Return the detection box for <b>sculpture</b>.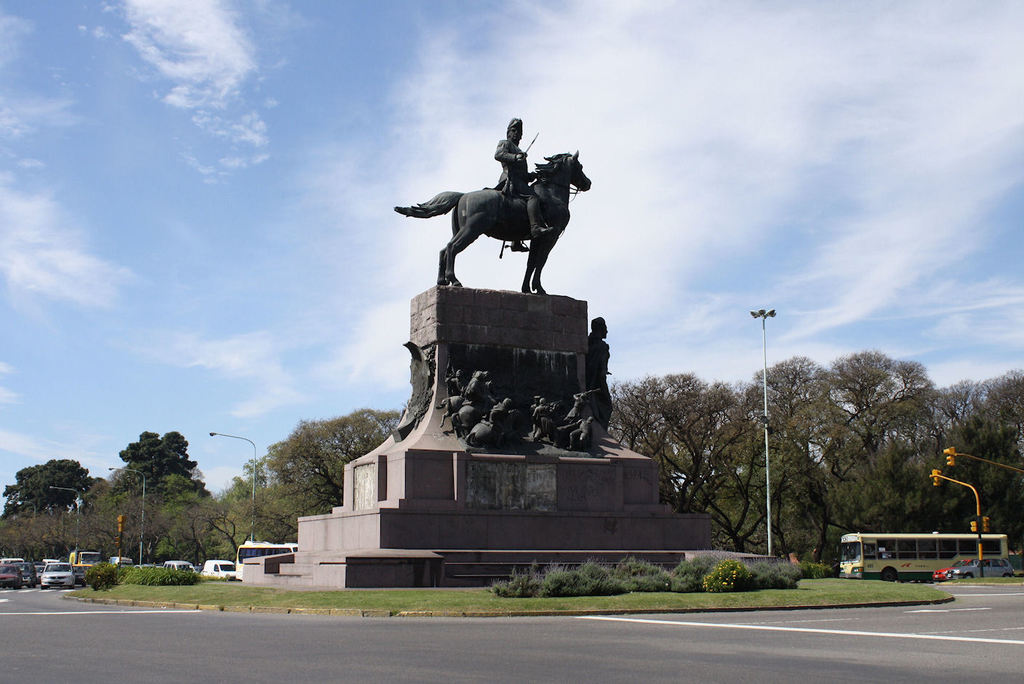
[588,306,614,418].
